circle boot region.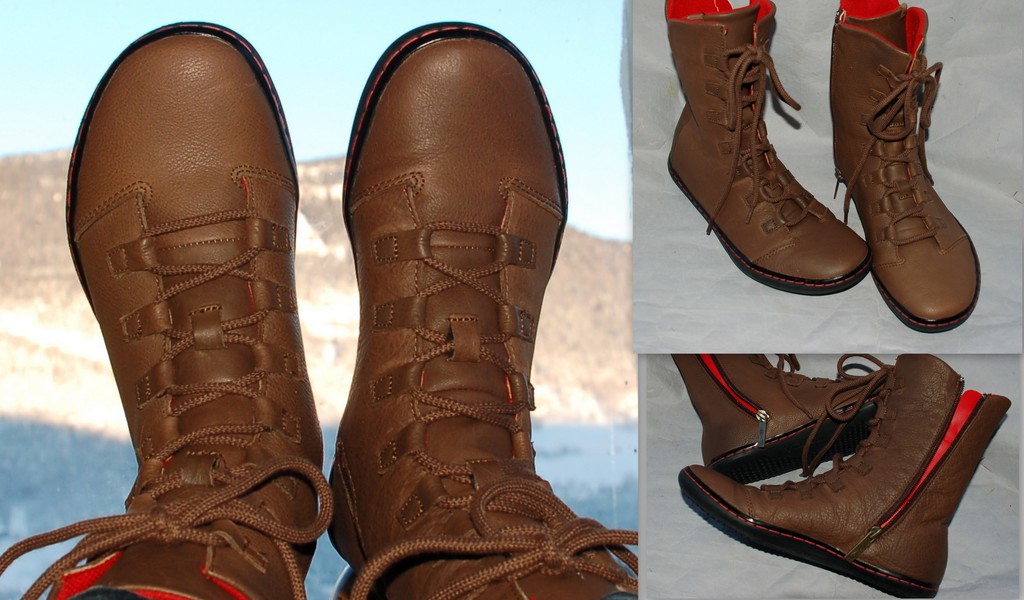
Region: locate(690, 344, 896, 480).
